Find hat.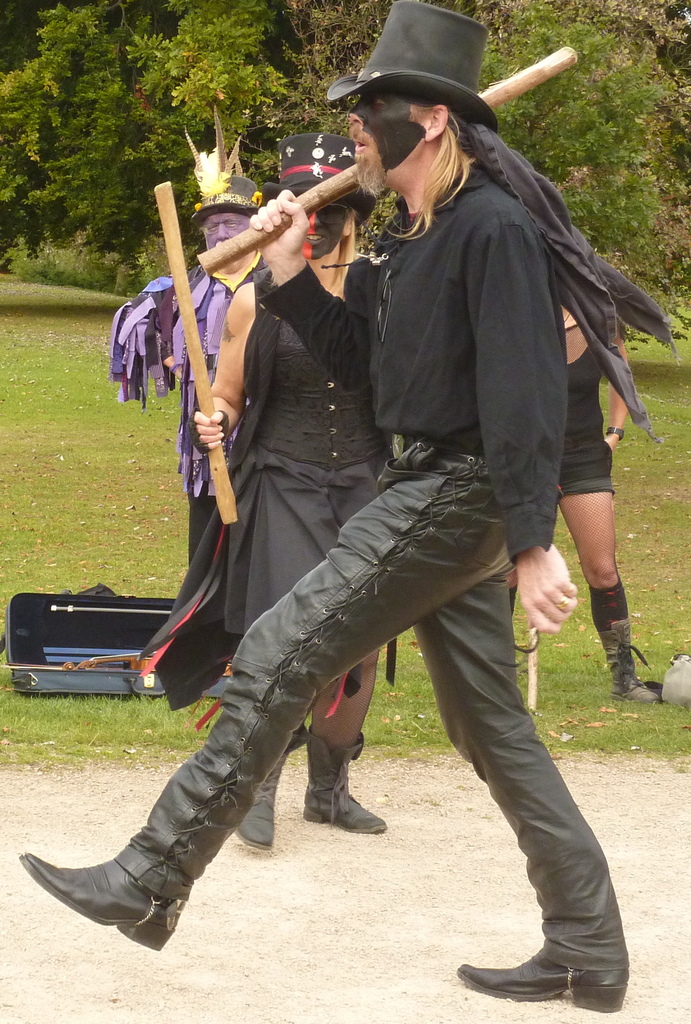
<bbox>191, 176, 264, 236</bbox>.
